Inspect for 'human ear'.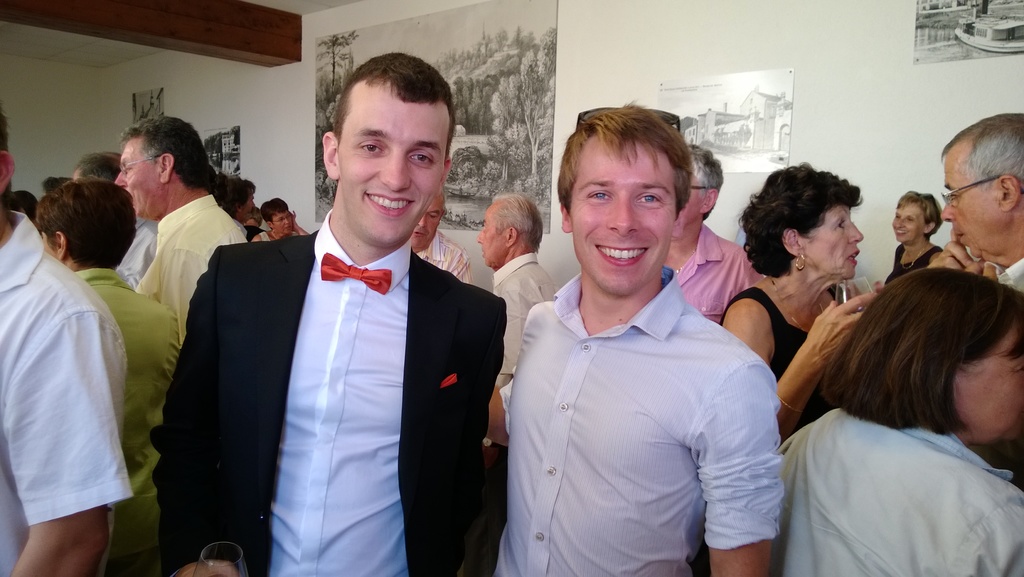
Inspection: x1=1002, y1=177, x2=1023, y2=212.
